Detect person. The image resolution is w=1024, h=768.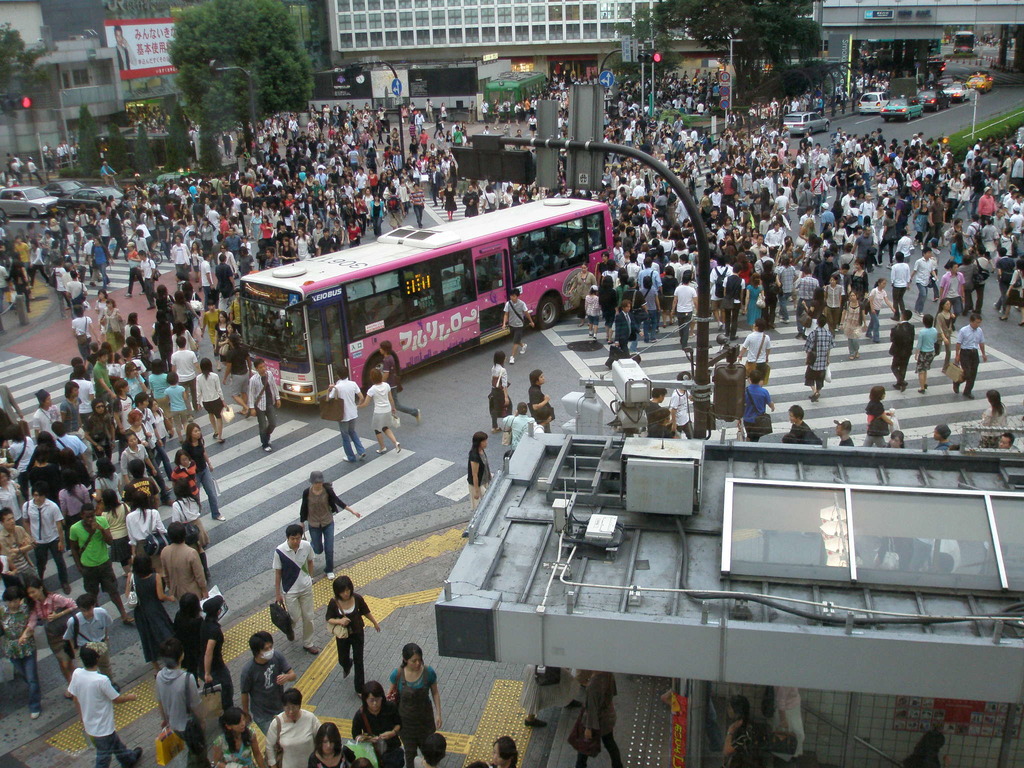
(x1=463, y1=430, x2=506, y2=511).
